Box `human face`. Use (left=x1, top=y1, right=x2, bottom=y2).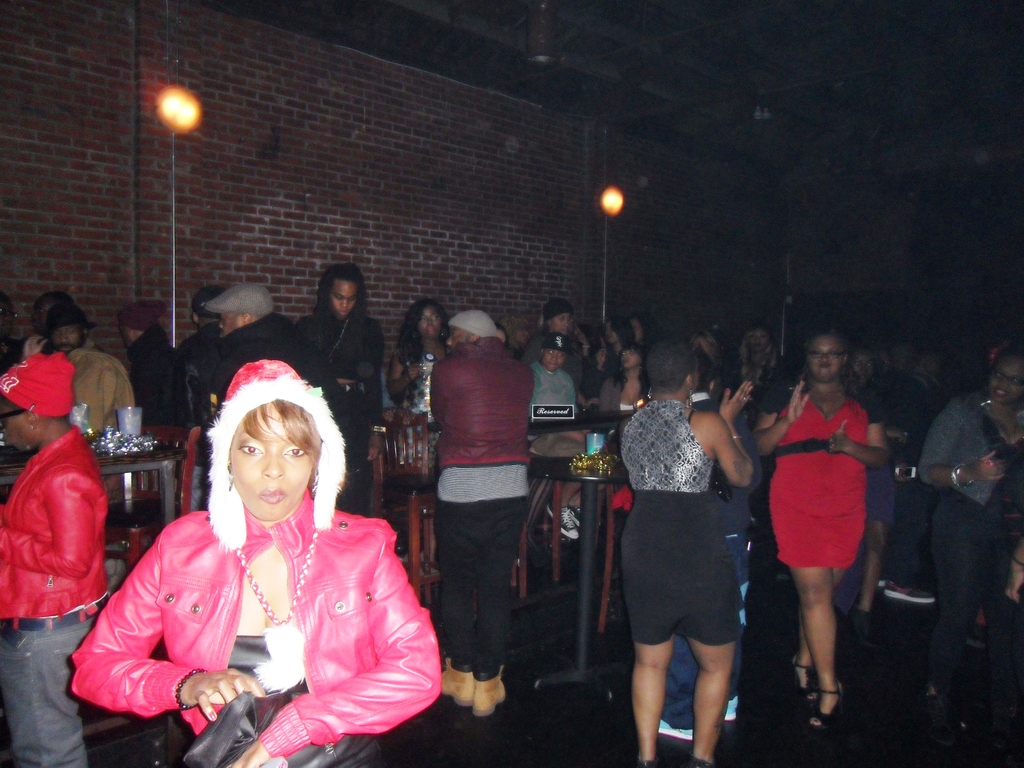
(left=990, top=358, right=1016, bottom=401).
